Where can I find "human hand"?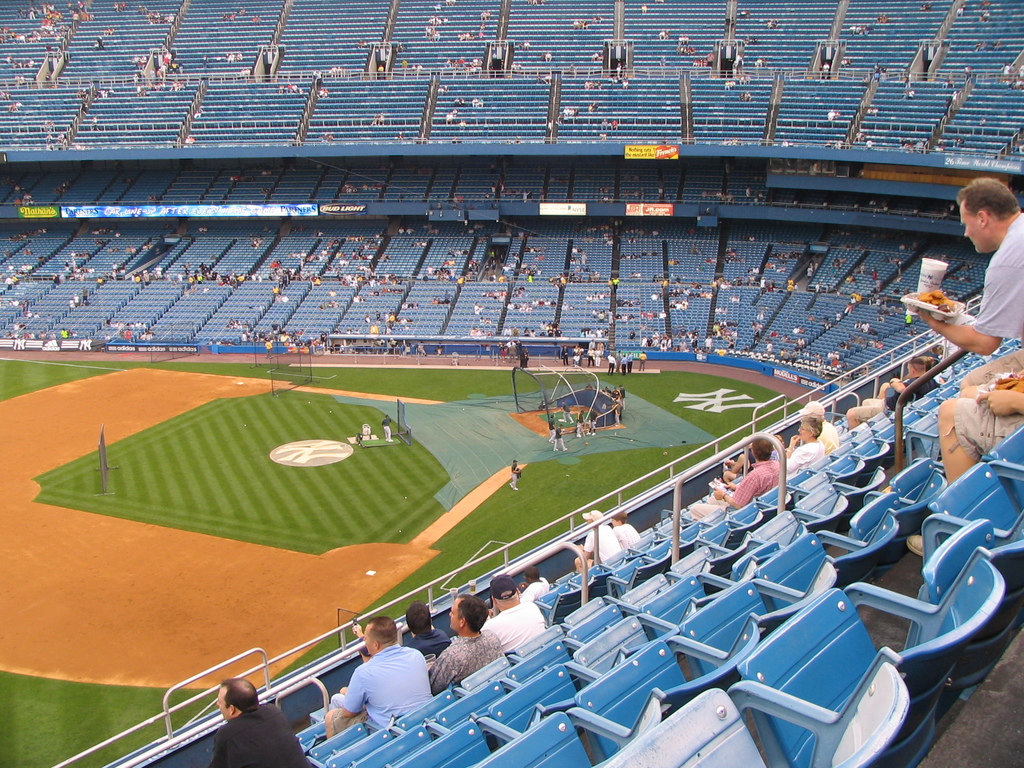
You can find it at box(920, 308, 952, 331).
